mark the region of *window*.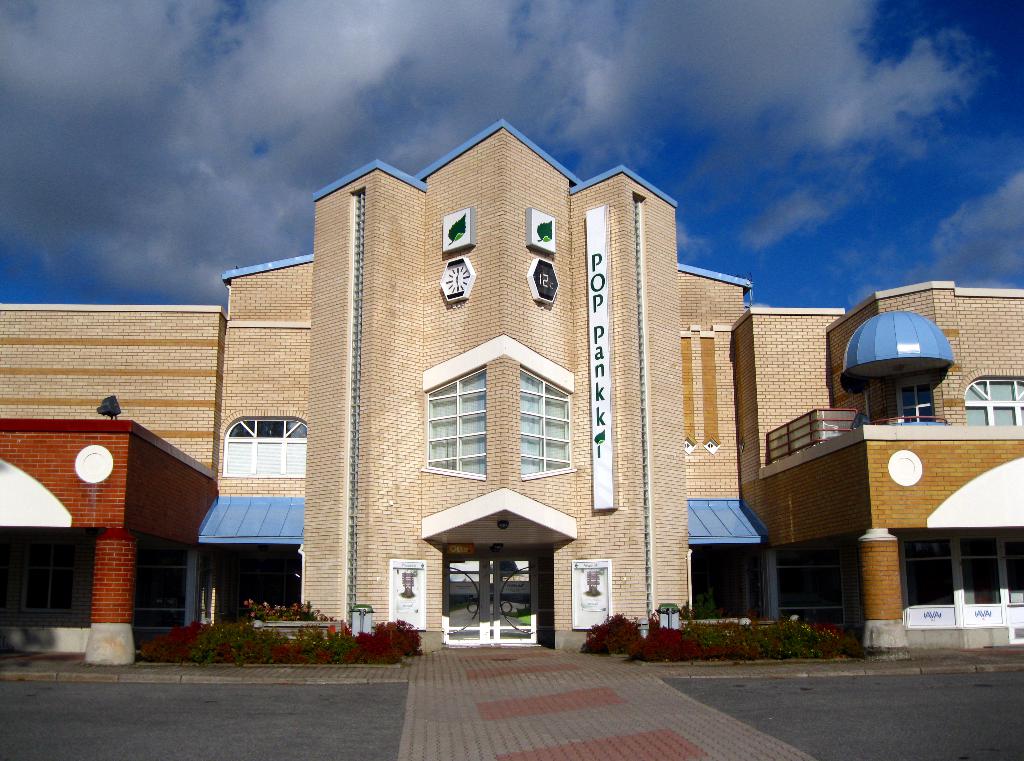
Region: (221, 414, 309, 477).
